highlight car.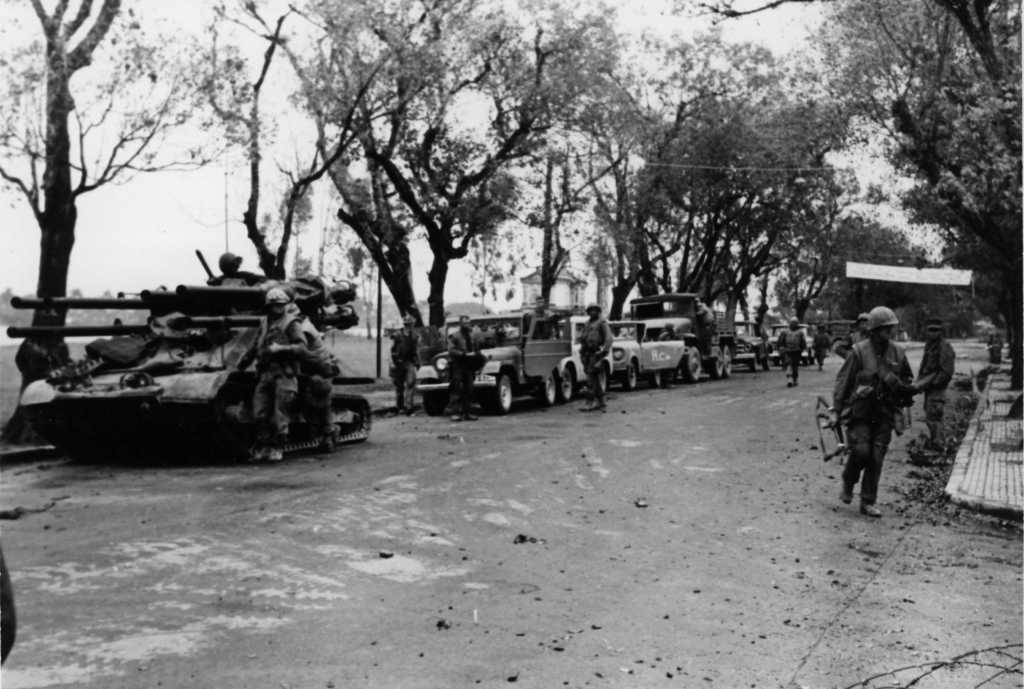
Highlighted region: bbox=[405, 300, 581, 414].
